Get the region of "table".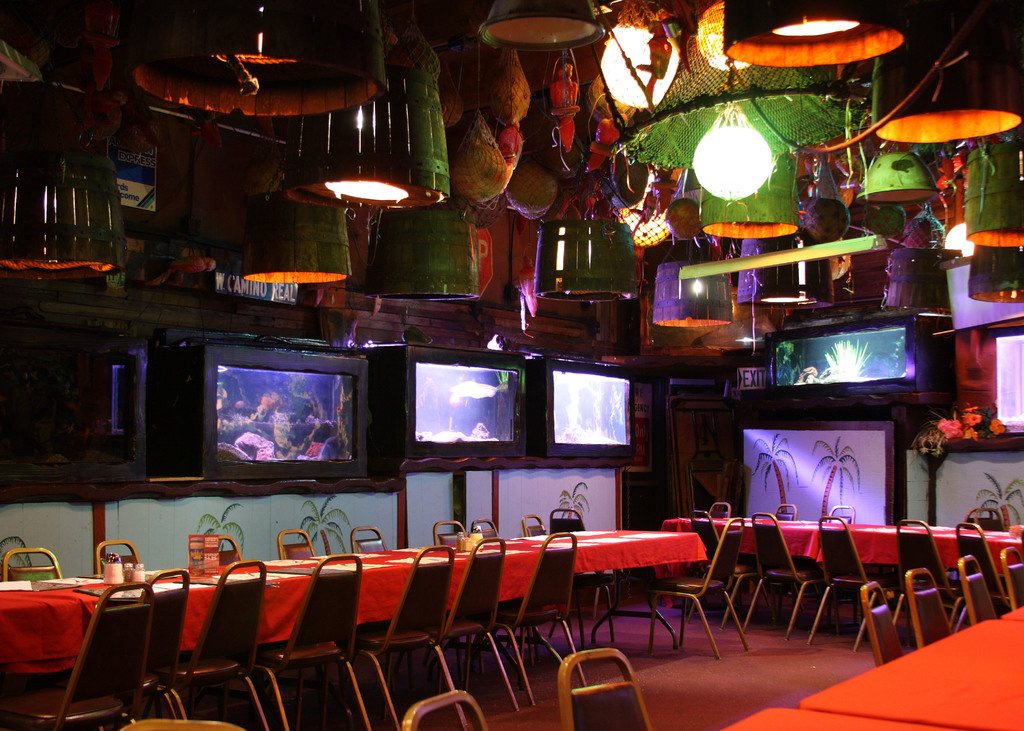
x1=1, y1=527, x2=712, y2=730.
